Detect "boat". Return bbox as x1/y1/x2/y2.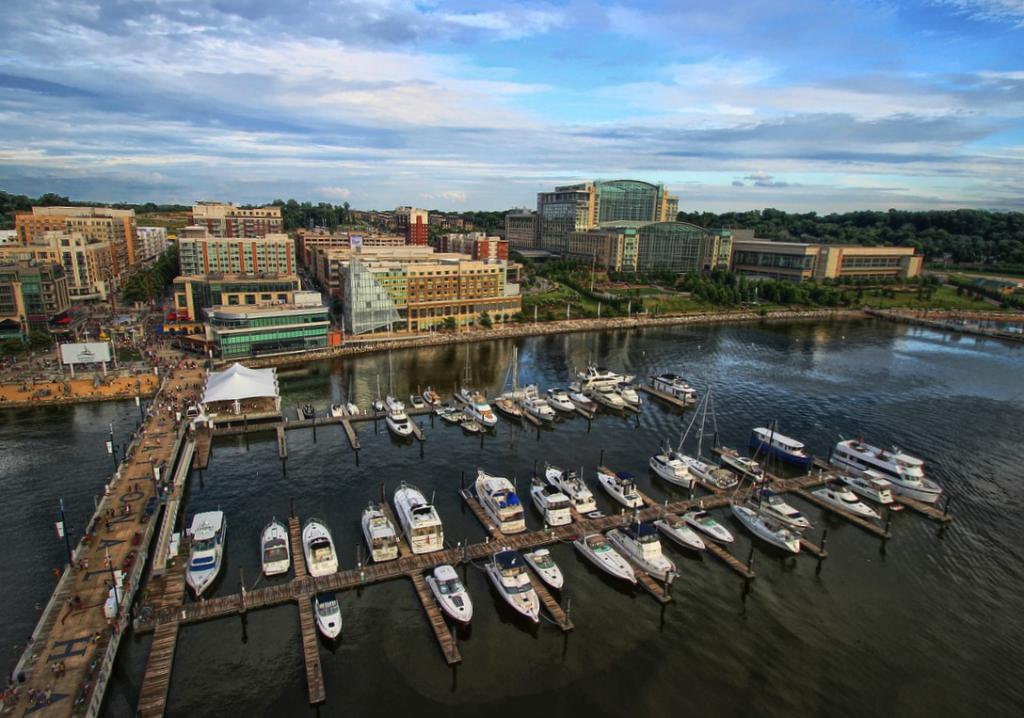
604/531/684/582.
